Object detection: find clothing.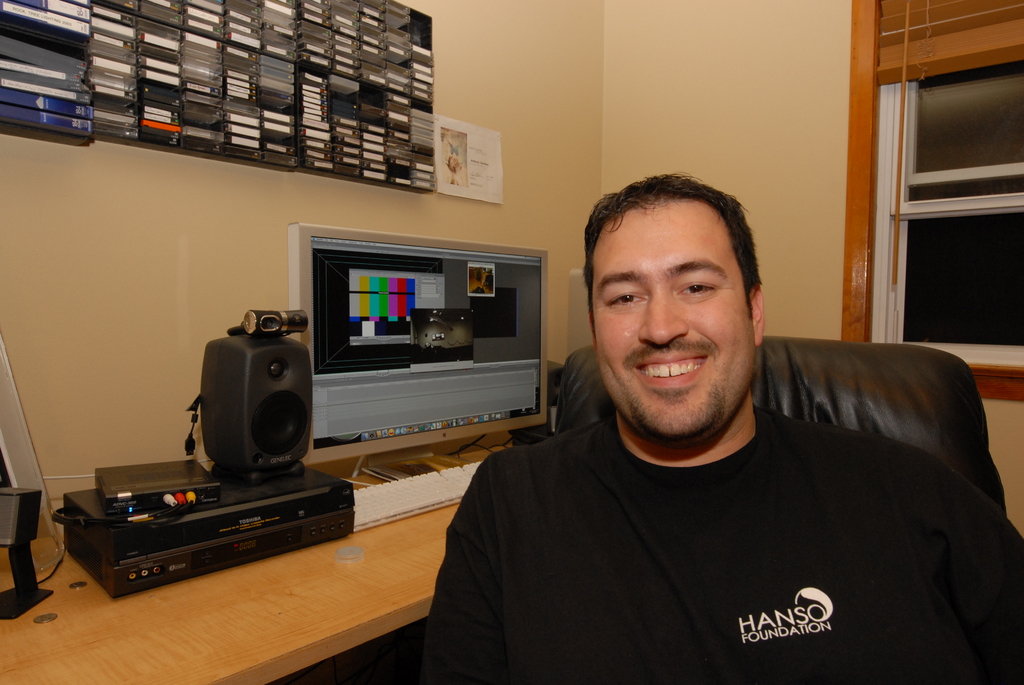
BBox(406, 334, 1001, 677).
